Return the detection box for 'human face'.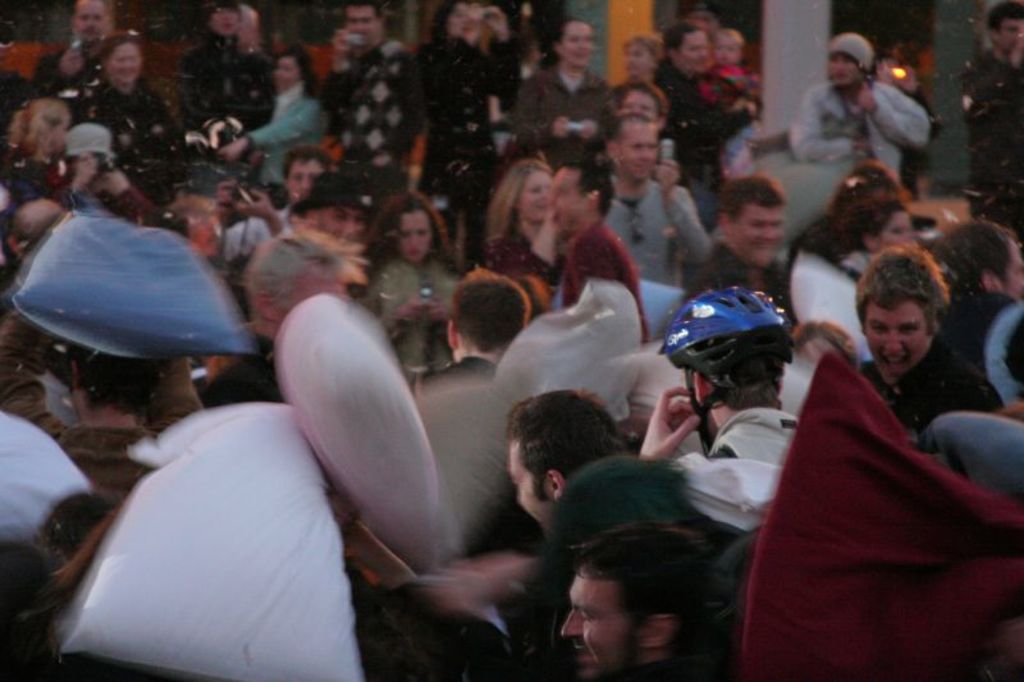
locate(864, 301, 925, 381).
